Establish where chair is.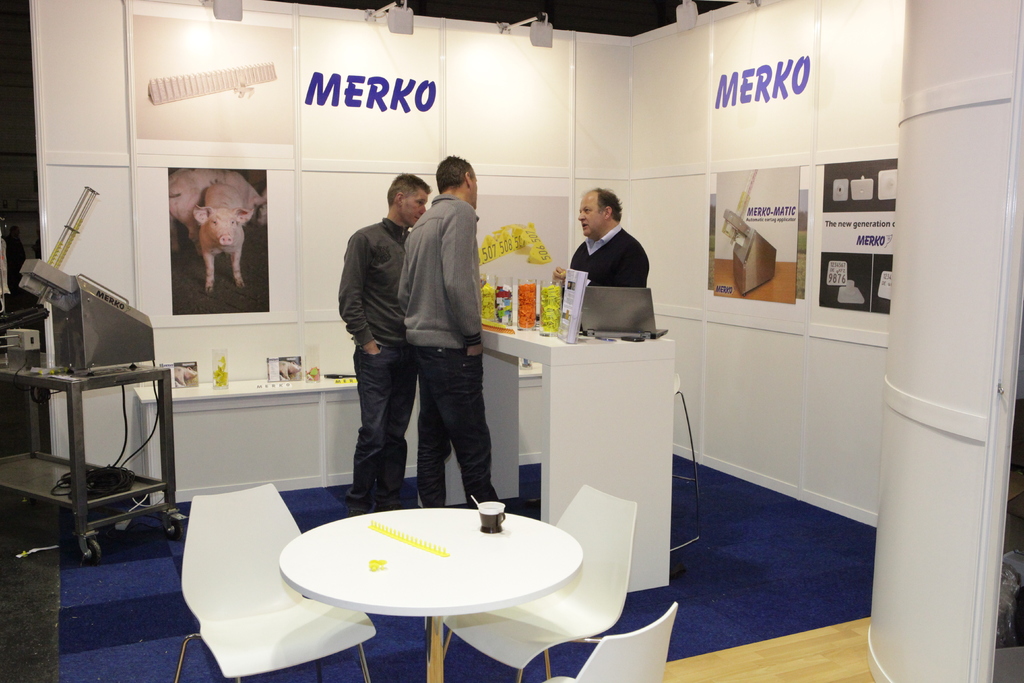
Established at (170,477,379,682).
